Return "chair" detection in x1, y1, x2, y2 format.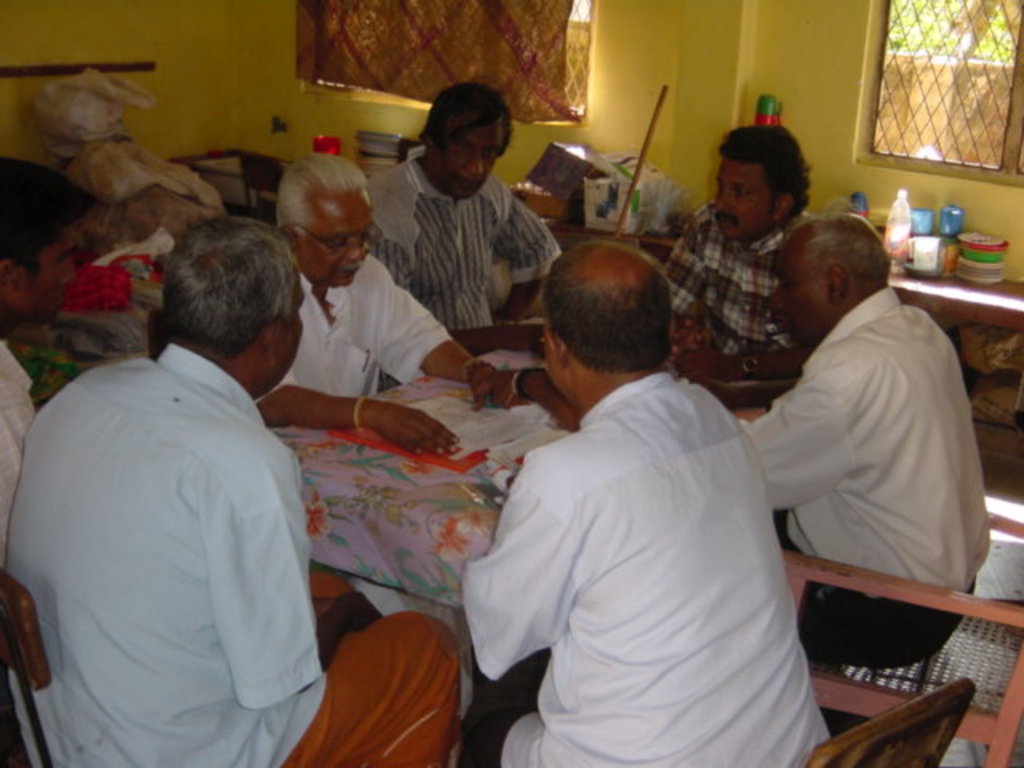
808, 675, 976, 766.
